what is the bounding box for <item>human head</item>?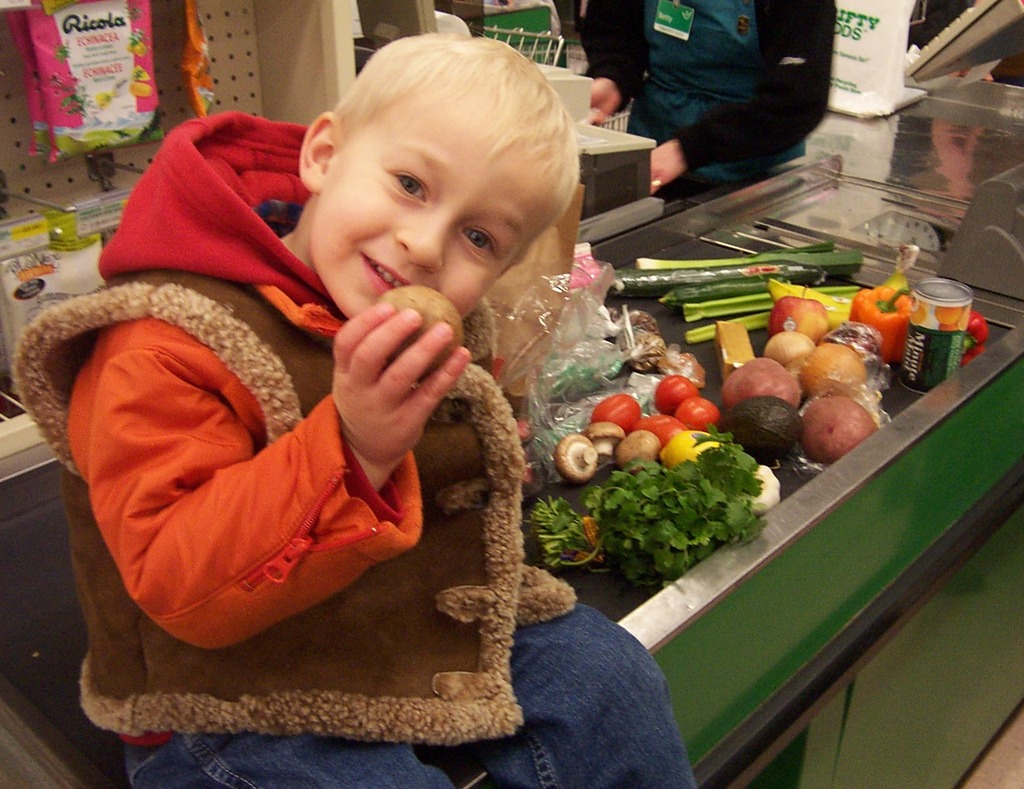
[297,39,610,325].
